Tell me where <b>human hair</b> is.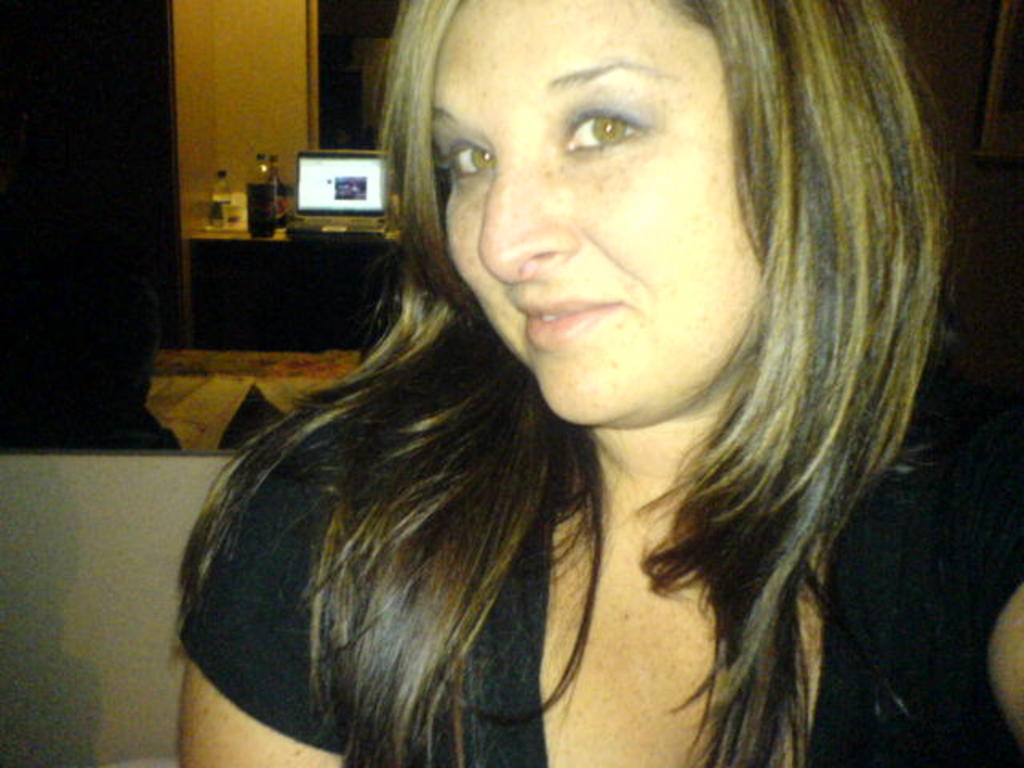
<b>human hair</b> is at region(162, 0, 955, 766).
